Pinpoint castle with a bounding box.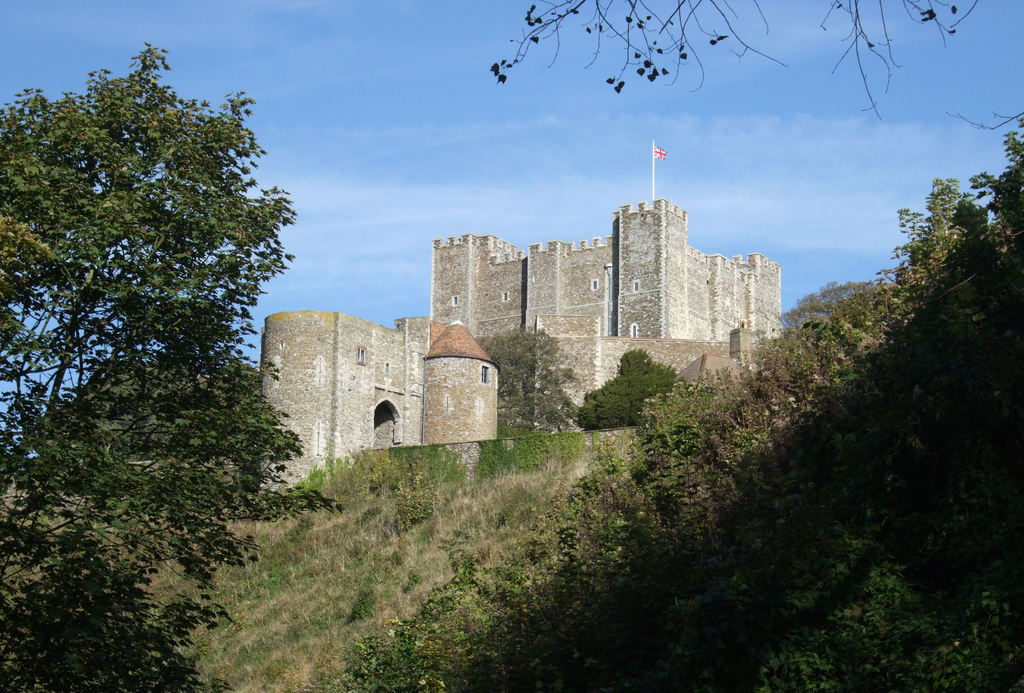
BBox(220, 142, 794, 507).
